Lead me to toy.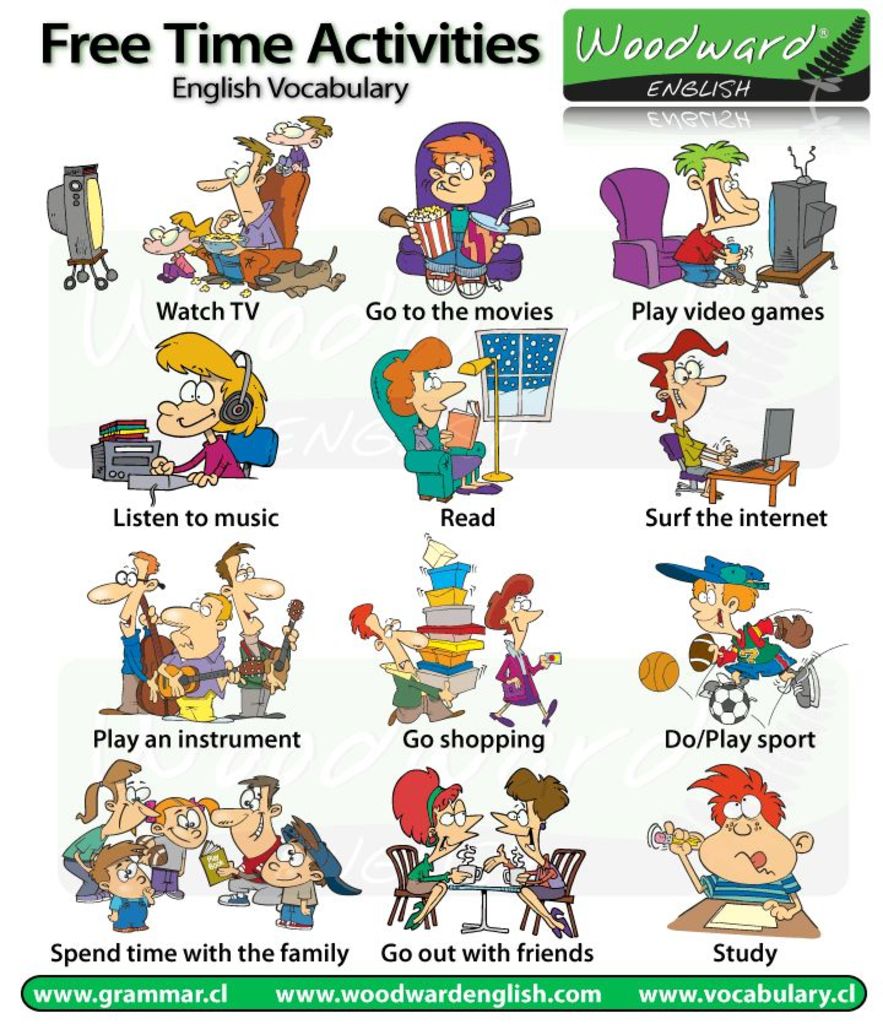
Lead to x1=708, y1=455, x2=803, y2=509.
